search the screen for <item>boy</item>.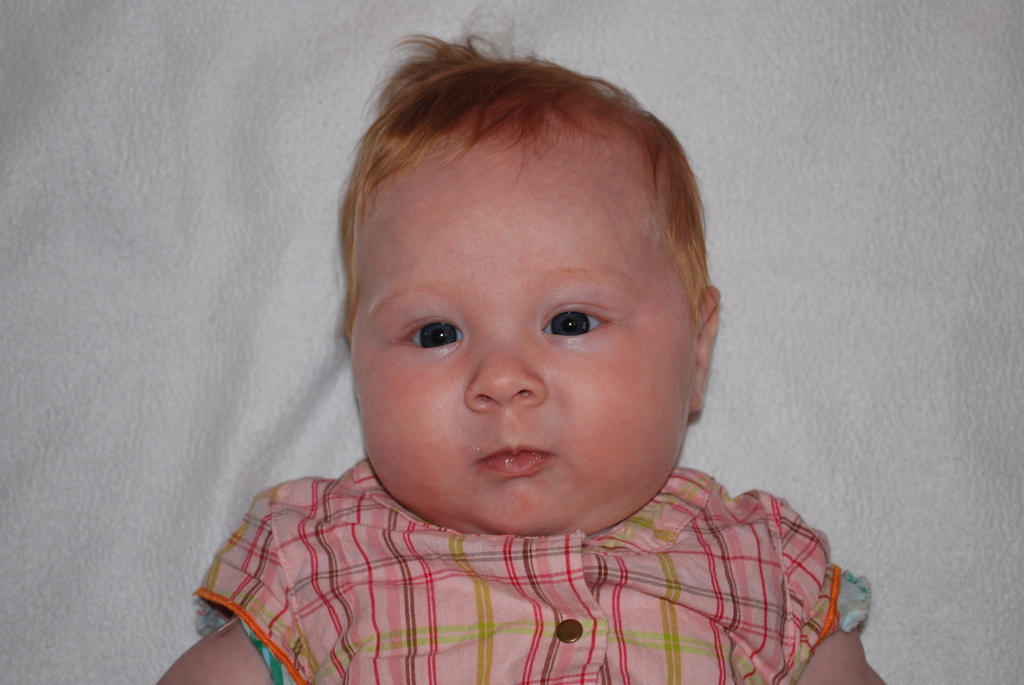
Found at {"x1": 153, "y1": 0, "x2": 888, "y2": 684}.
